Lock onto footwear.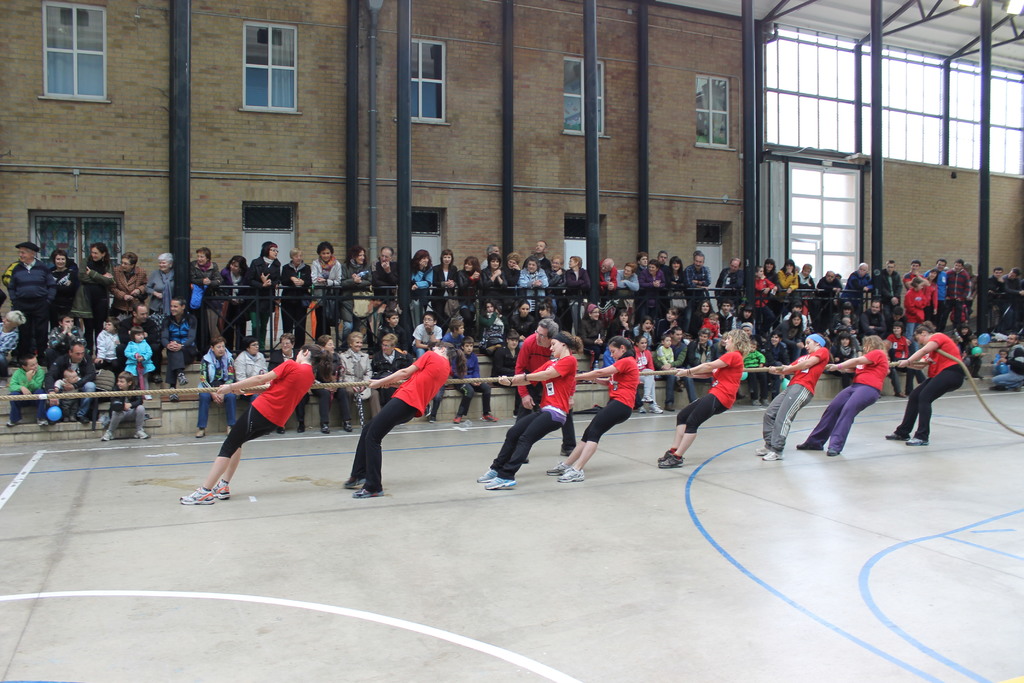
Locked: bbox=[558, 465, 588, 482].
